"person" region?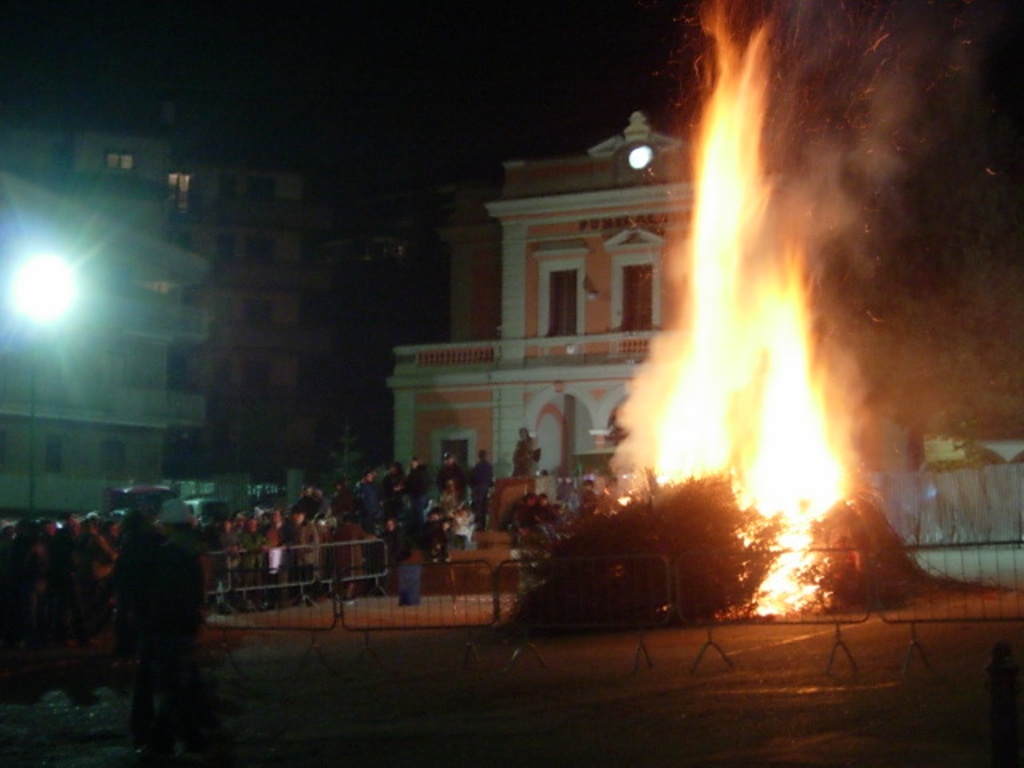
[left=381, top=466, right=416, bottom=517]
